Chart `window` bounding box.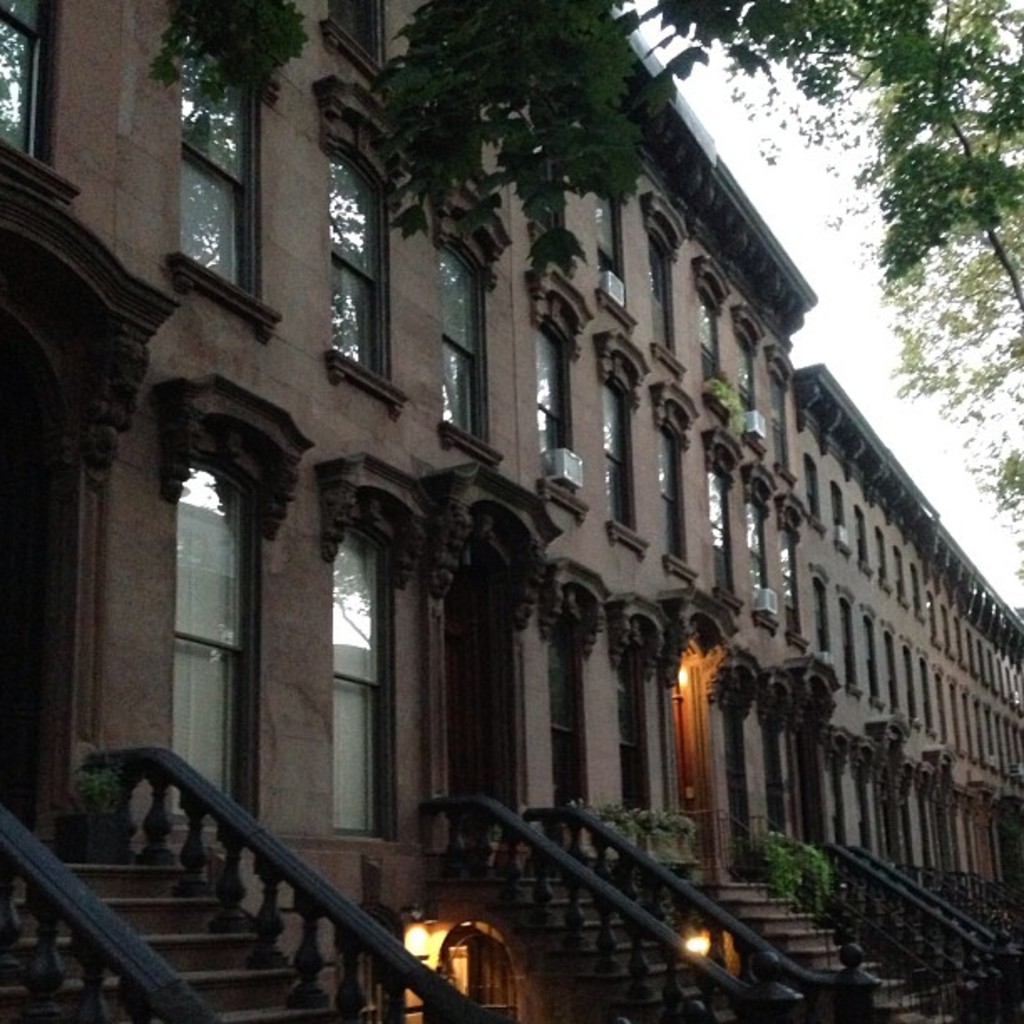
Charted: <box>636,194,686,381</box>.
